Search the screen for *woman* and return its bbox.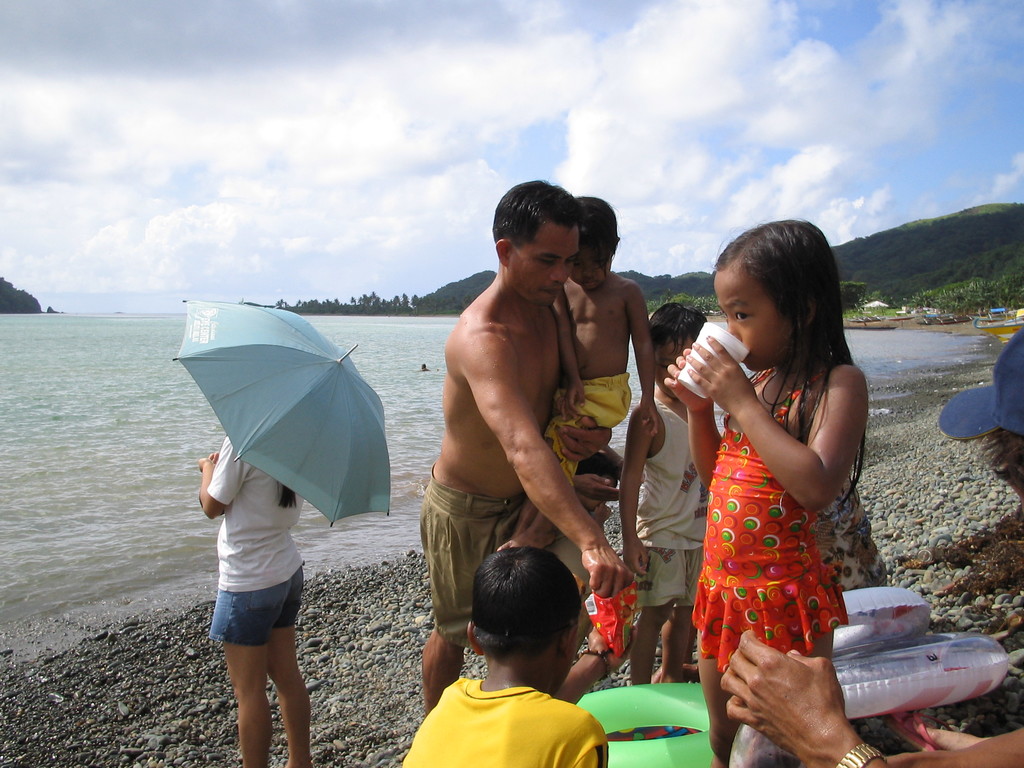
Found: (x1=191, y1=437, x2=335, y2=760).
